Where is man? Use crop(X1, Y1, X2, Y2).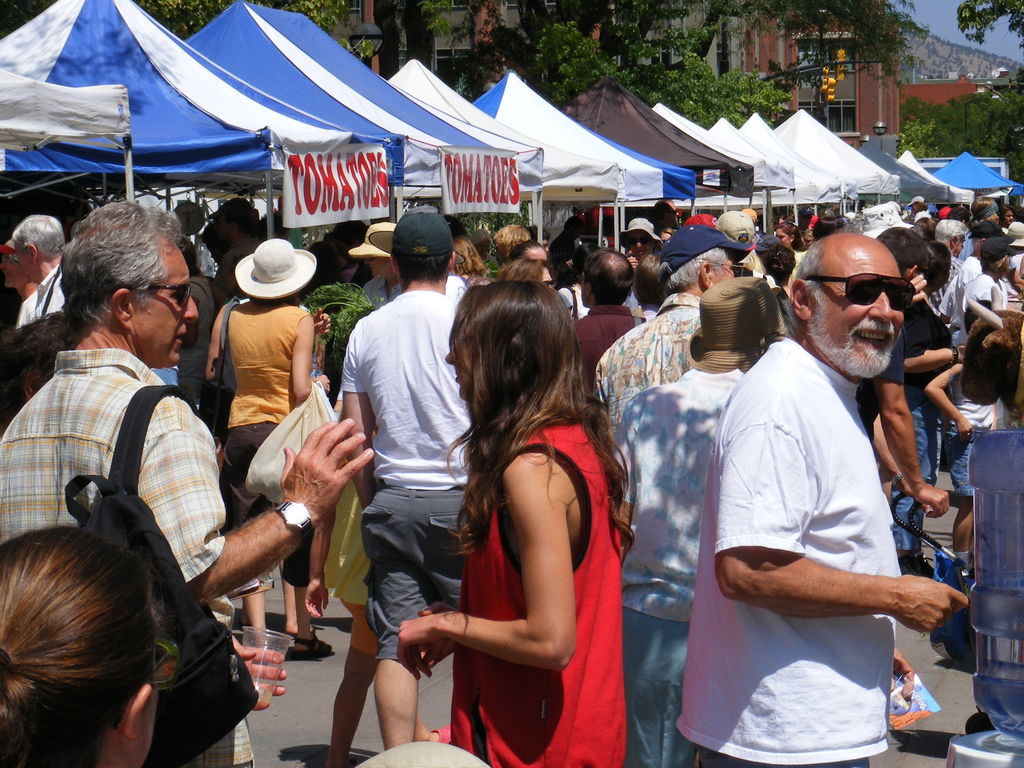
crop(598, 223, 754, 436).
